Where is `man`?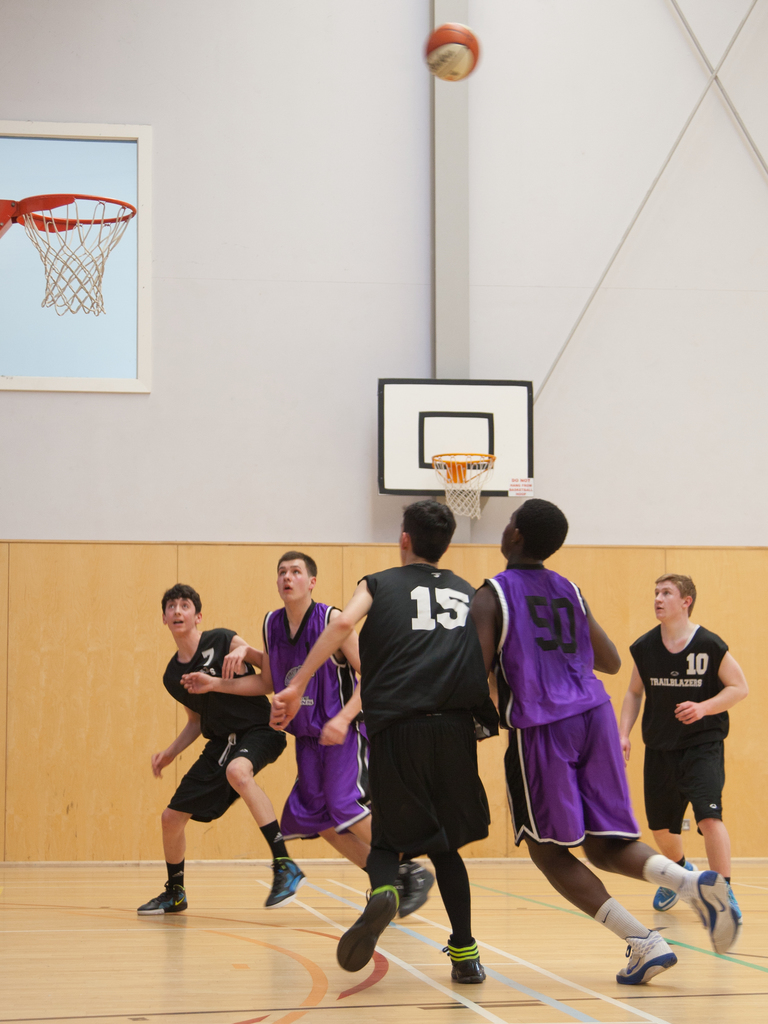
x1=264, y1=479, x2=509, y2=983.
